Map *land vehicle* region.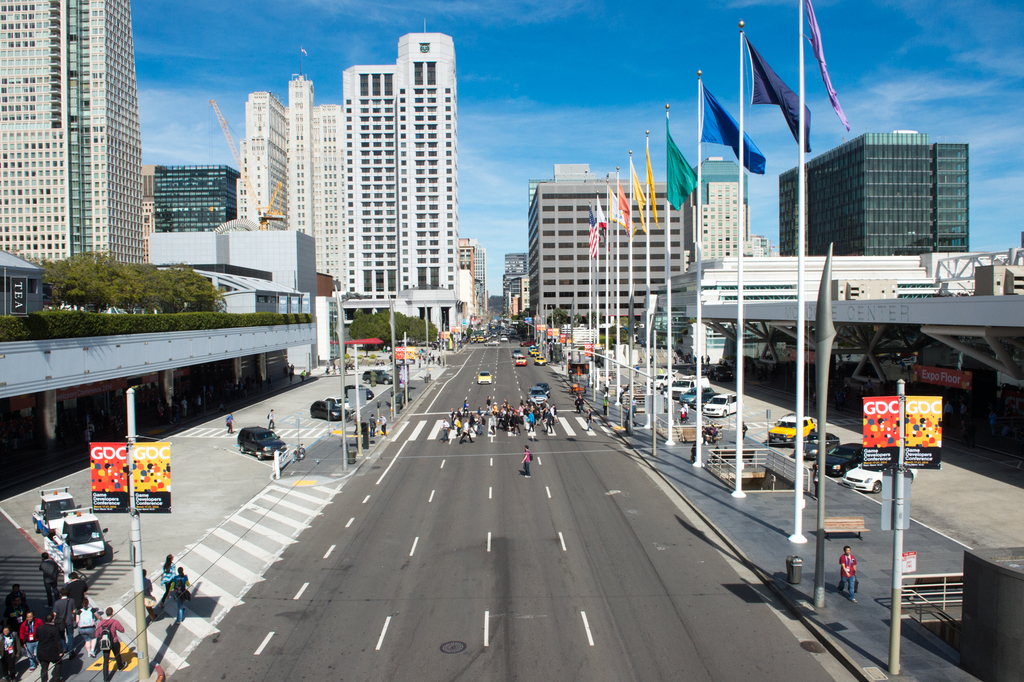
Mapped to [left=813, top=443, right=866, bottom=478].
